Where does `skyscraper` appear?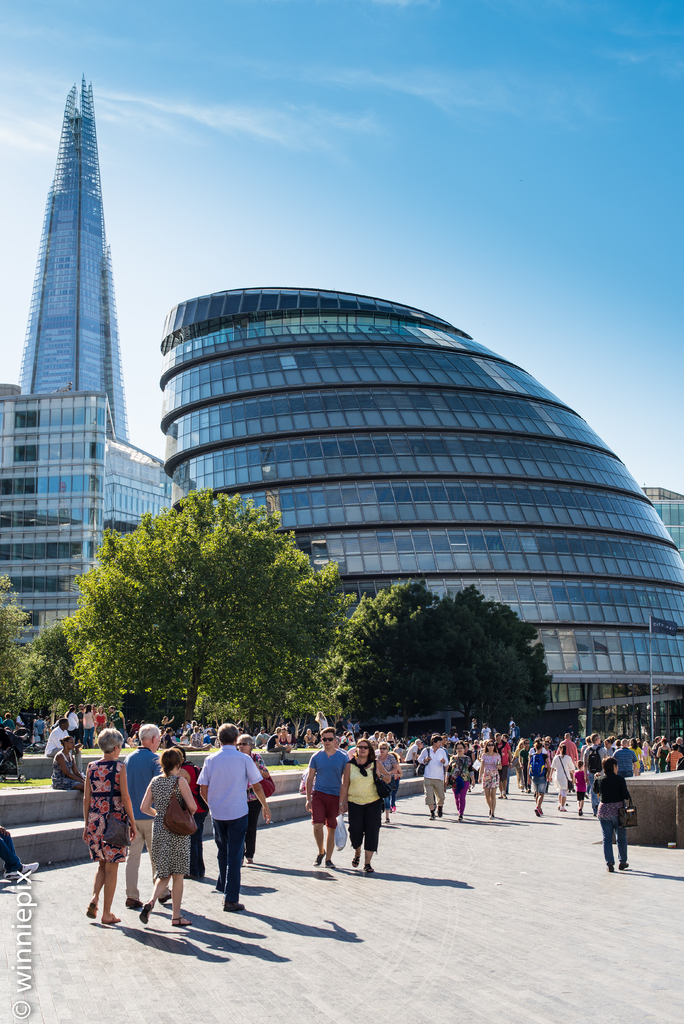
Appears at 11/54/131/444.
